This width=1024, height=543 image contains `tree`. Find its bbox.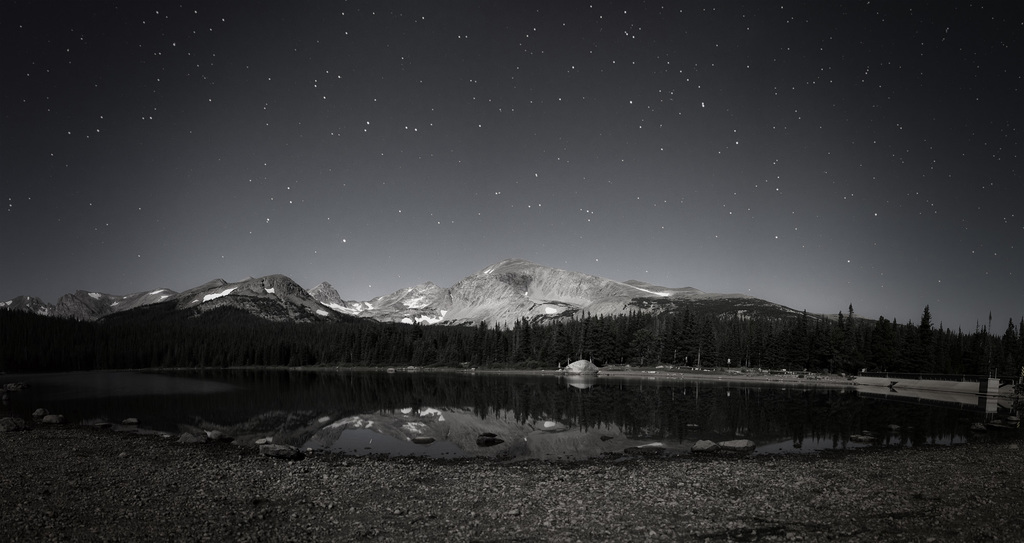
[477, 321, 489, 364].
